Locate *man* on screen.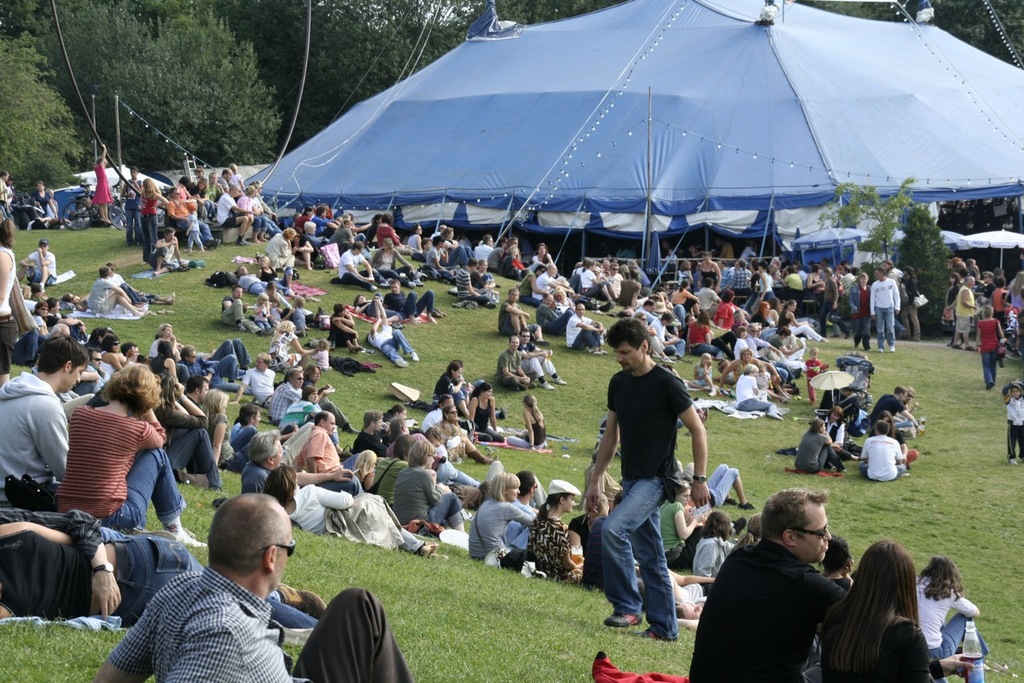
On screen at rect(695, 278, 721, 317).
